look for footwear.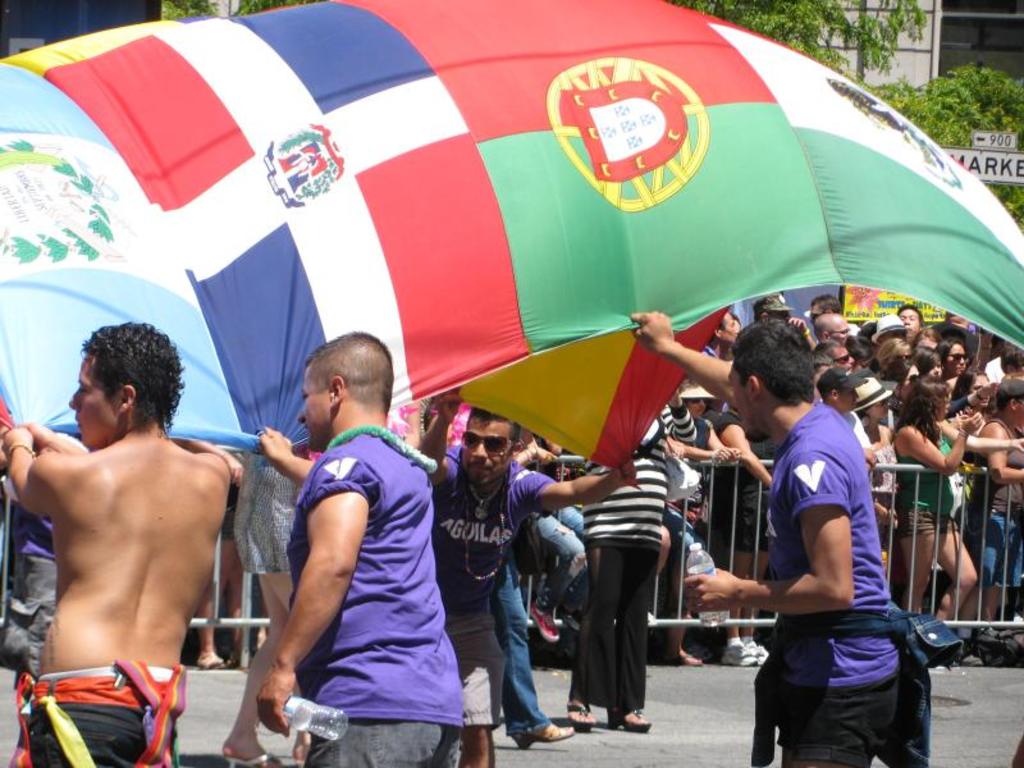
Found: BBox(748, 639, 768, 664).
